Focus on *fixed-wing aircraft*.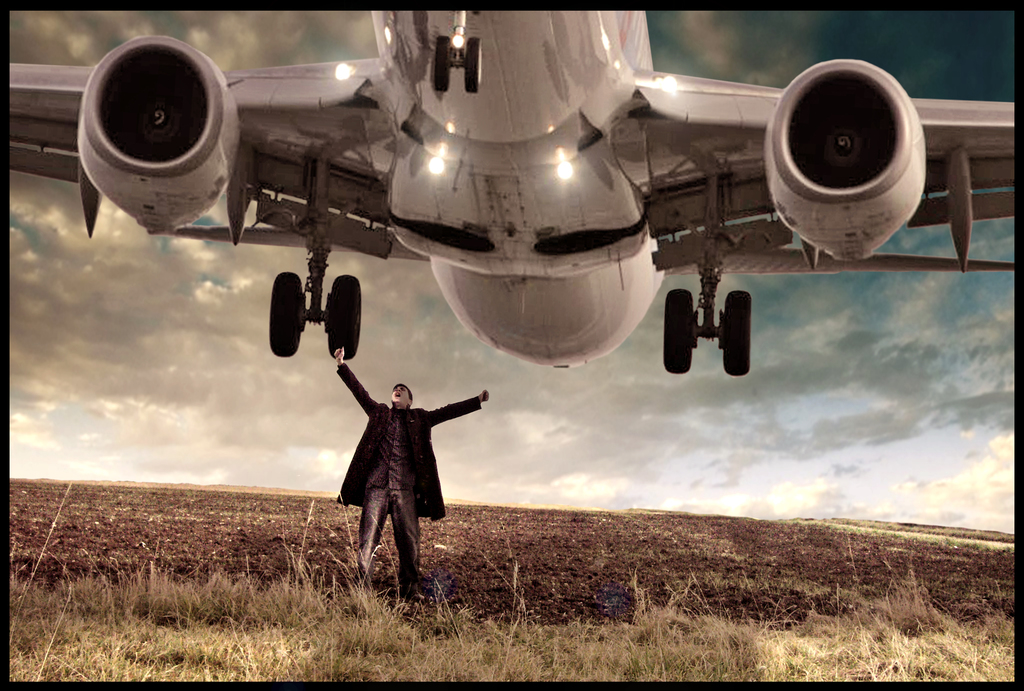
Focused at detection(5, 4, 1016, 373).
